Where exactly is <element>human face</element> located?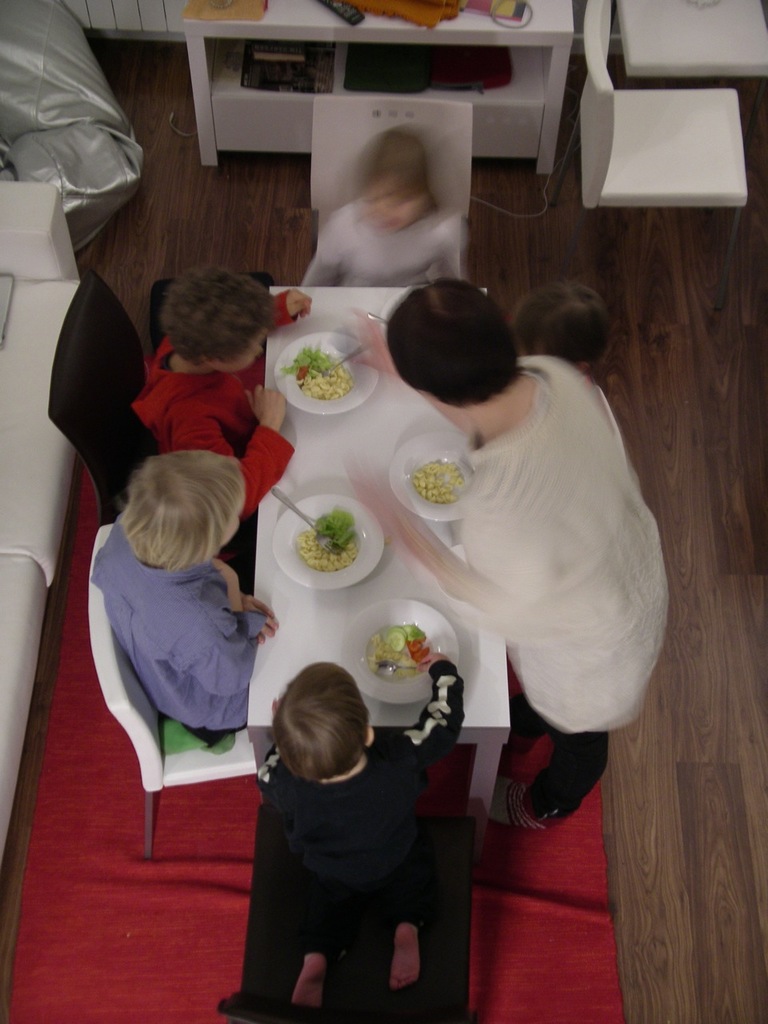
Its bounding box is [361, 172, 425, 236].
